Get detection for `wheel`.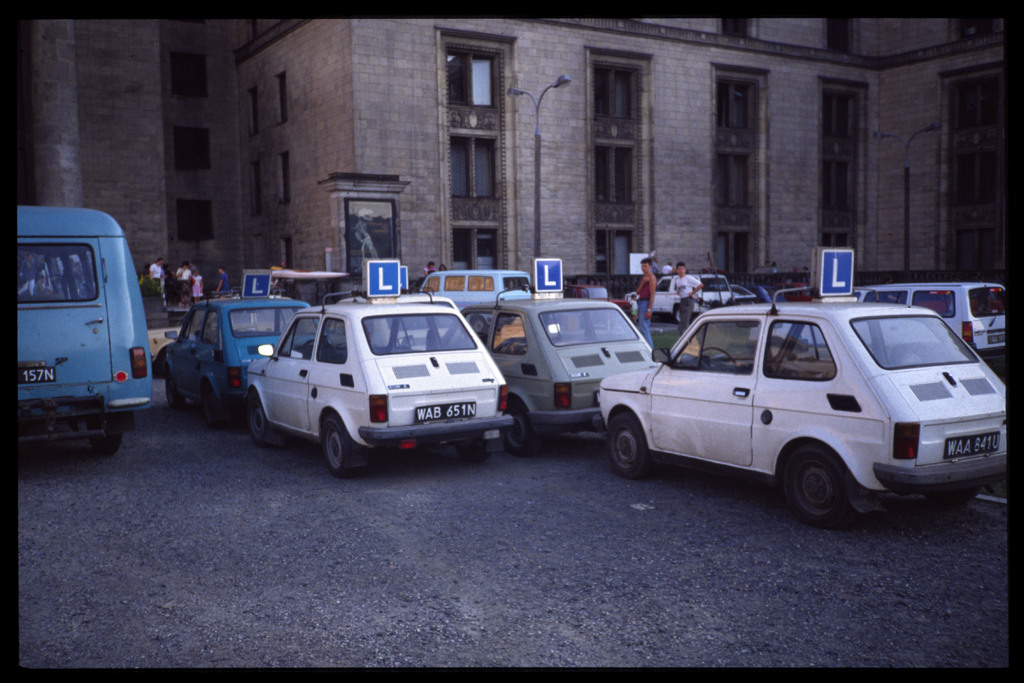
Detection: x1=788, y1=454, x2=879, y2=518.
